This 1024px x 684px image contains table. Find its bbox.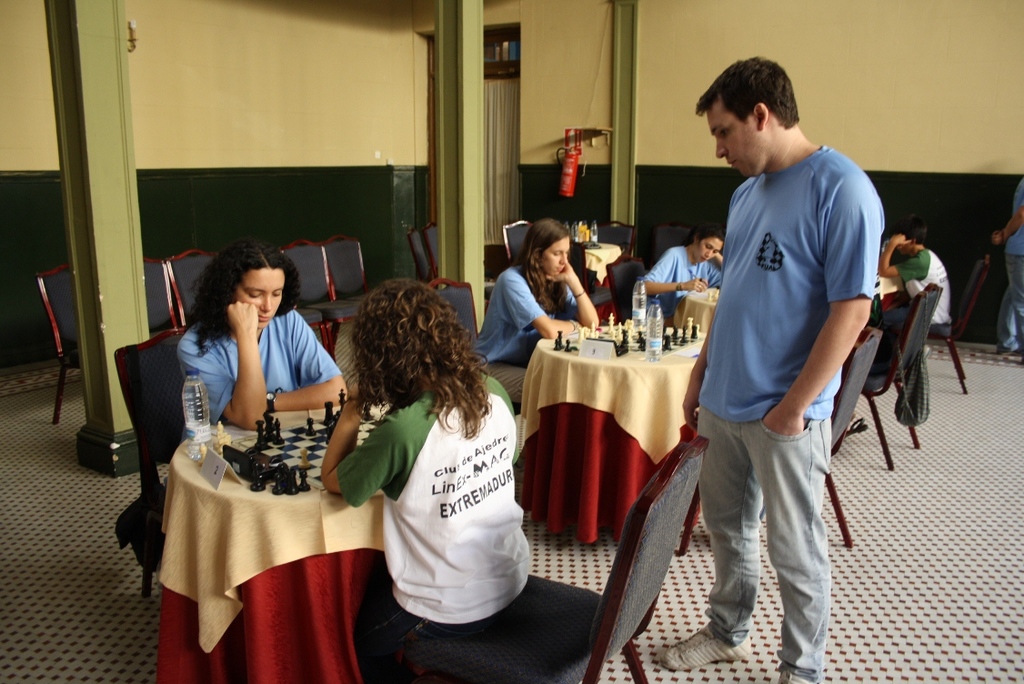
[498,312,723,586].
